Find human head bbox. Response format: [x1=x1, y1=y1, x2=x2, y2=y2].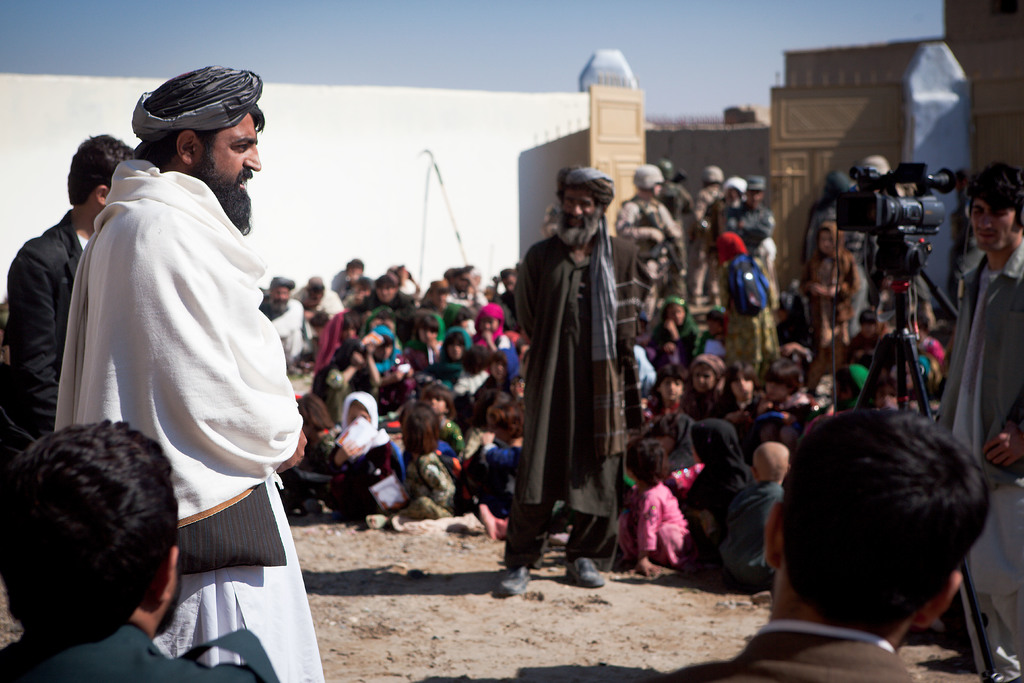
[x1=724, y1=173, x2=748, y2=198].
